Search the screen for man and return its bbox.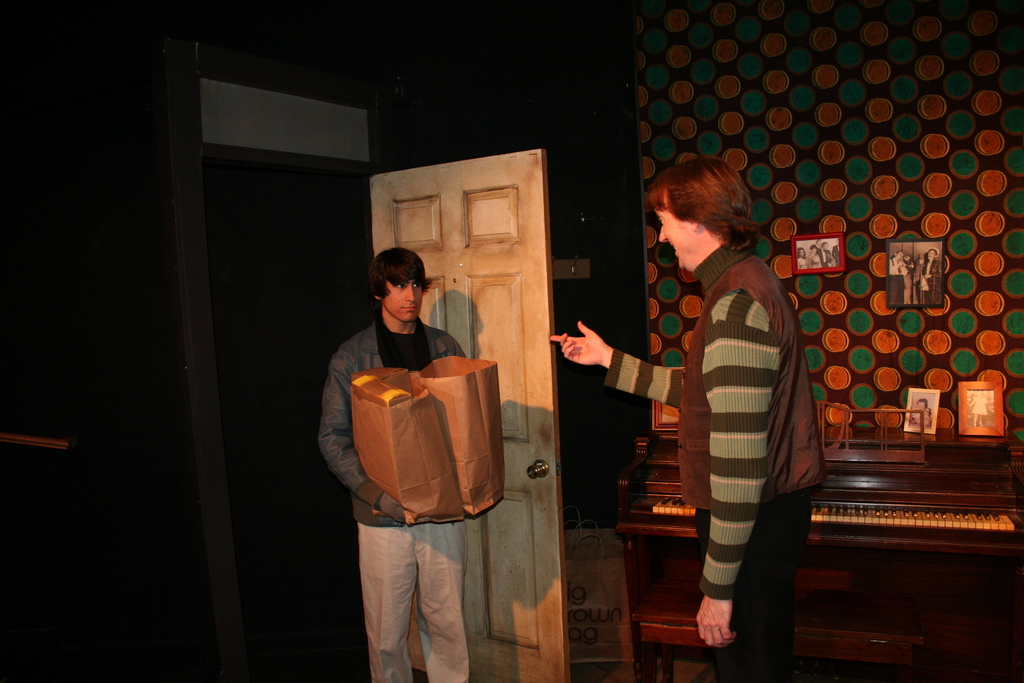
Found: 833/239/841/265.
